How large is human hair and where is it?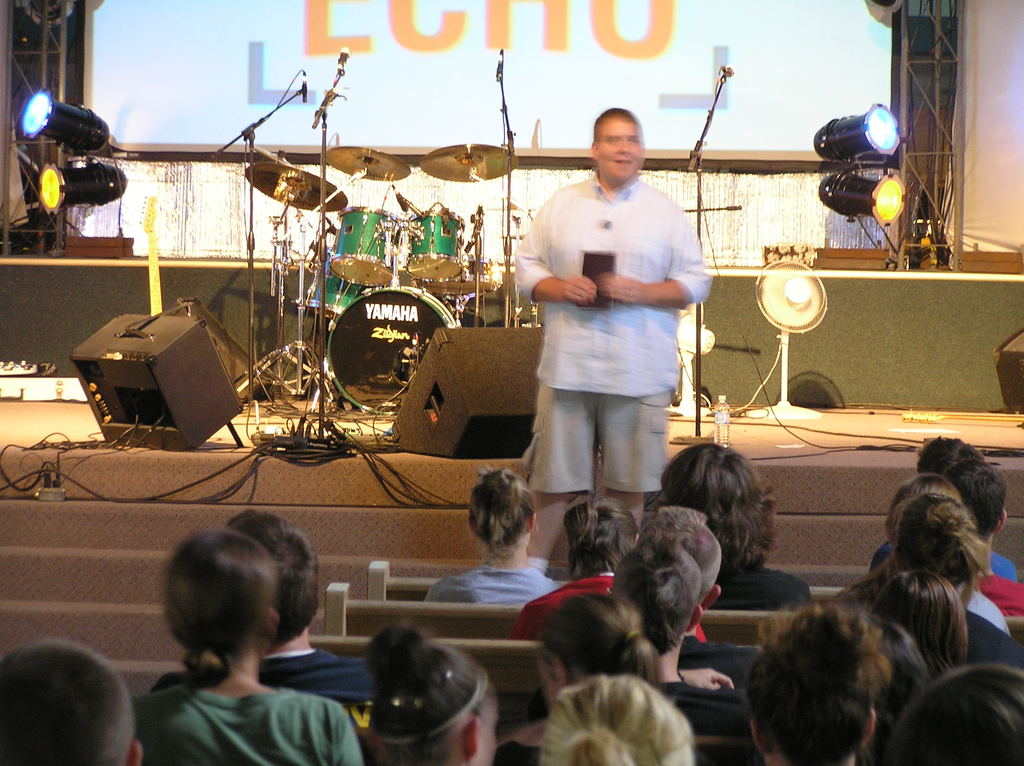
Bounding box: select_region(618, 531, 712, 657).
